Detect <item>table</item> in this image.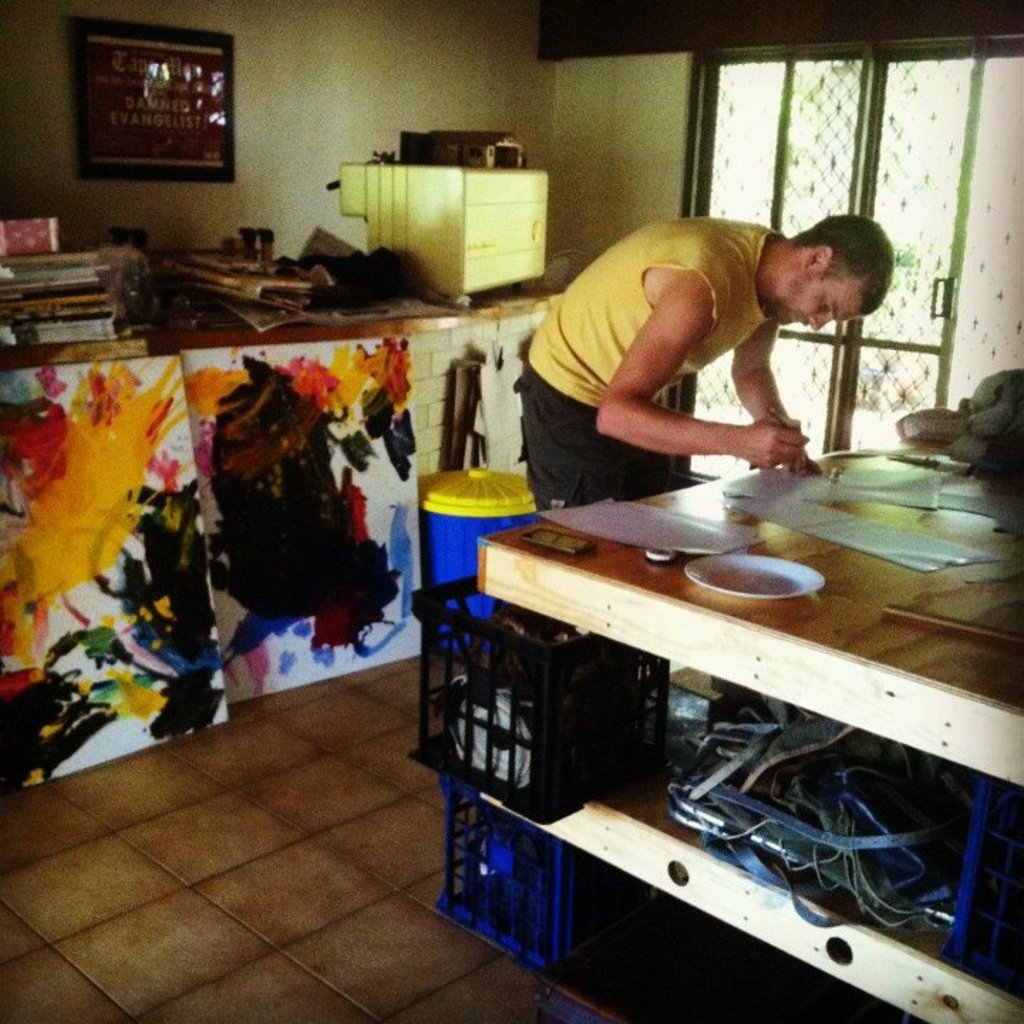
Detection: x1=469, y1=425, x2=1023, y2=1023.
